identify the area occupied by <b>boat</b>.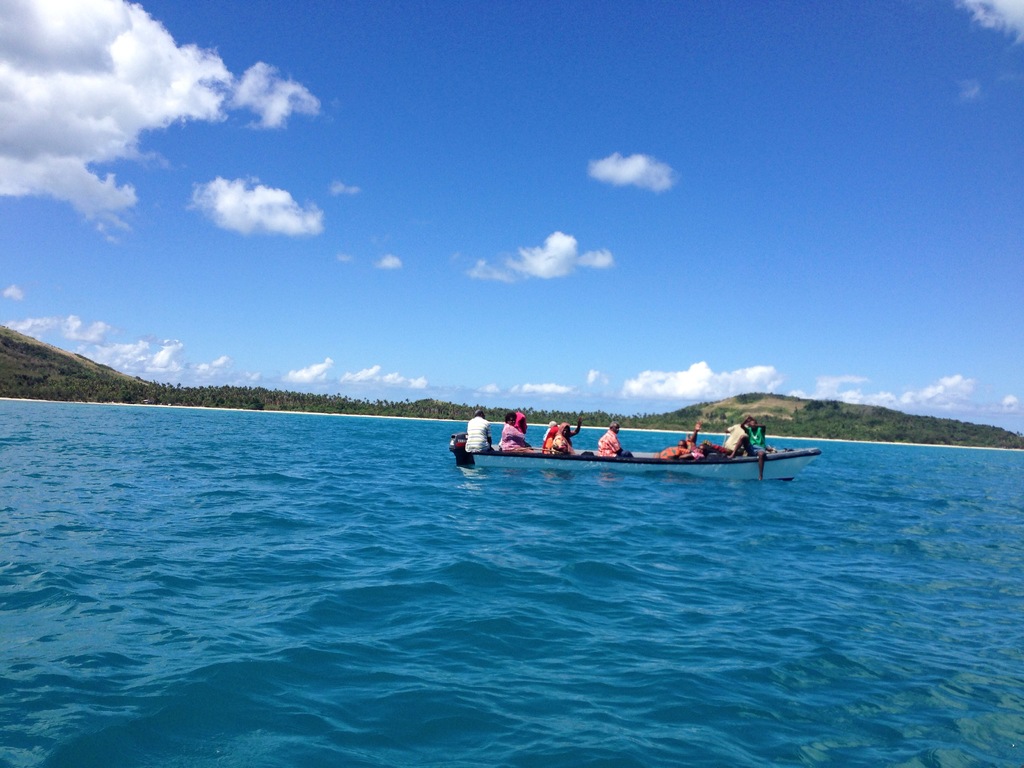
Area: BBox(476, 412, 801, 483).
